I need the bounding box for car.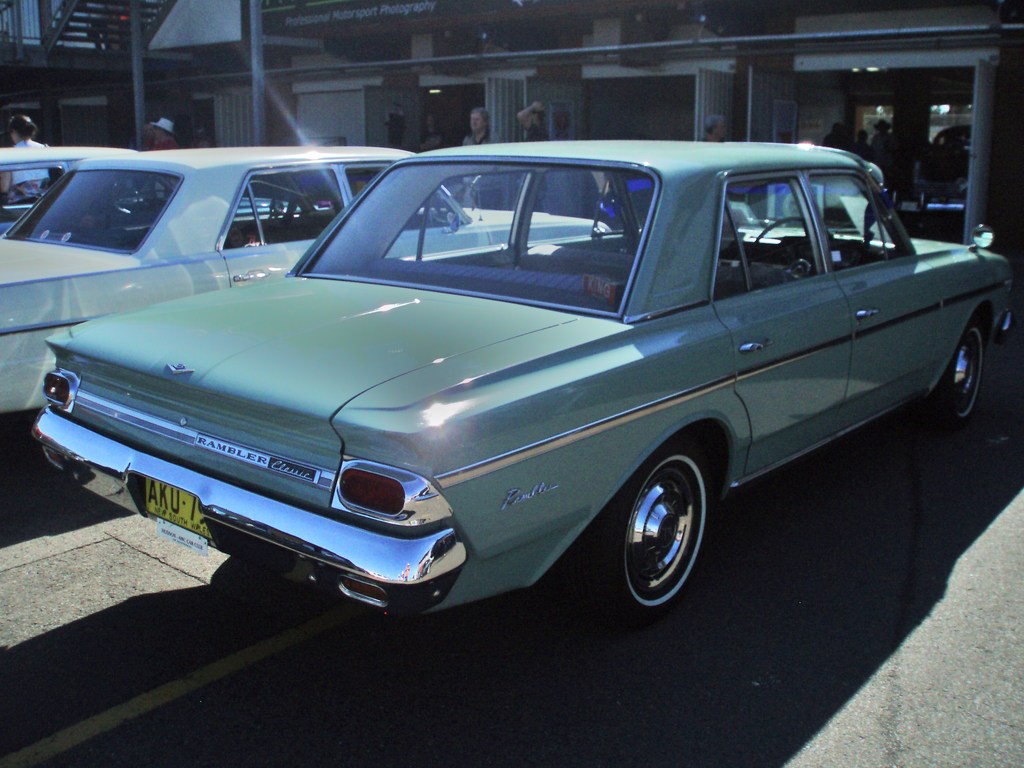
Here it is: 0,140,609,438.
